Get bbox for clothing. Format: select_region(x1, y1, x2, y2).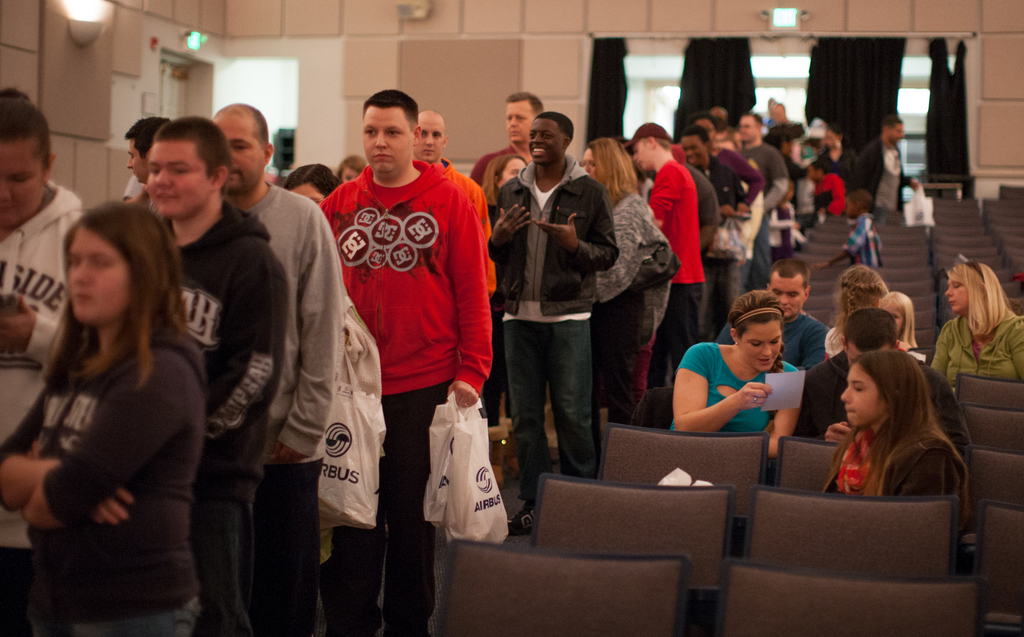
select_region(463, 133, 538, 173).
